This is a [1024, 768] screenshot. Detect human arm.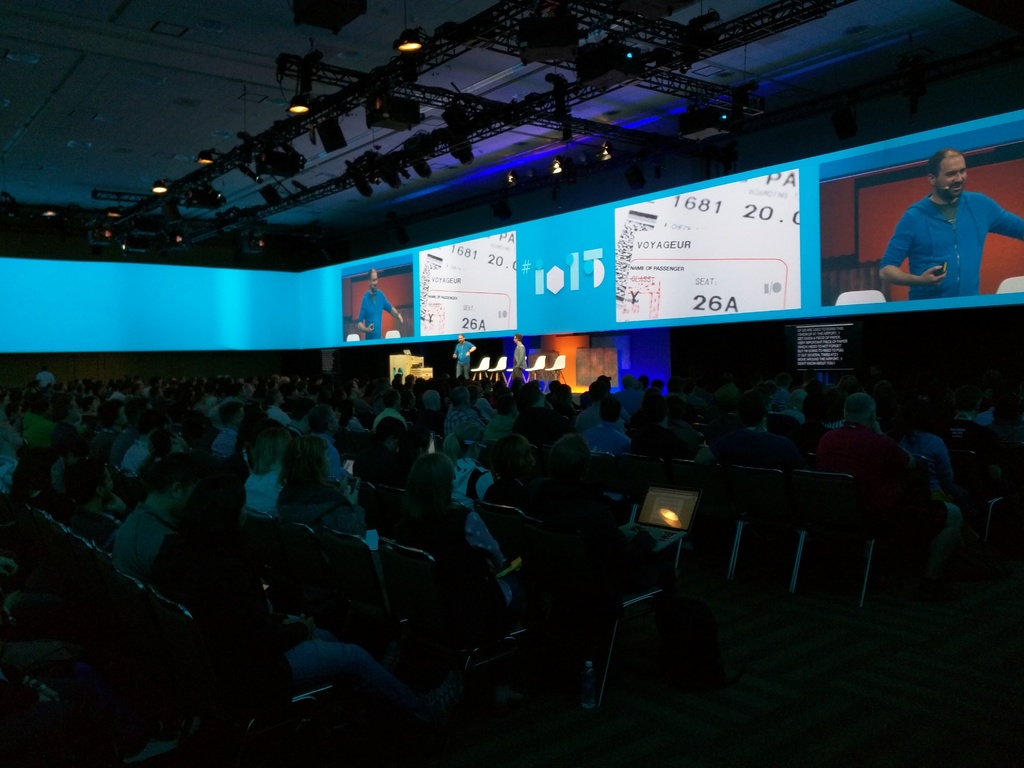
x1=463 y1=339 x2=475 y2=360.
